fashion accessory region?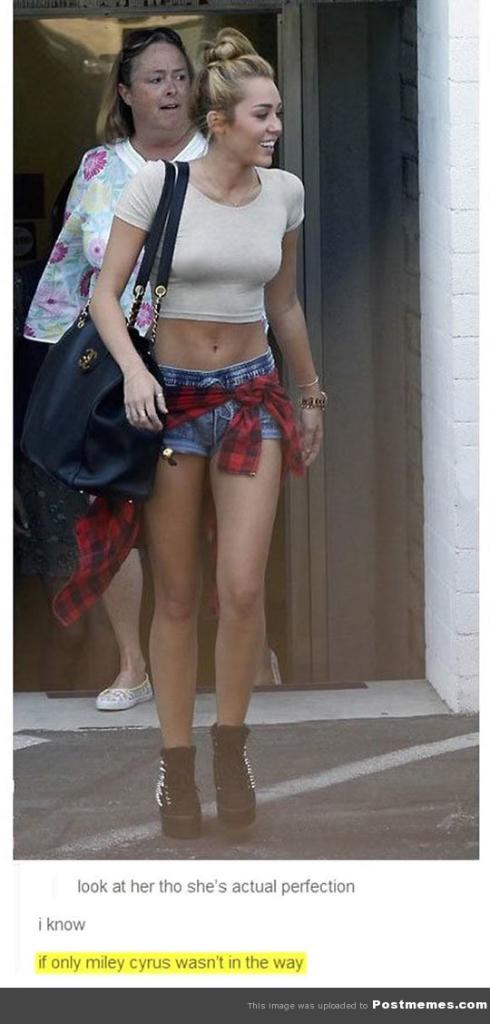
(x1=22, y1=158, x2=195, y2=499)
